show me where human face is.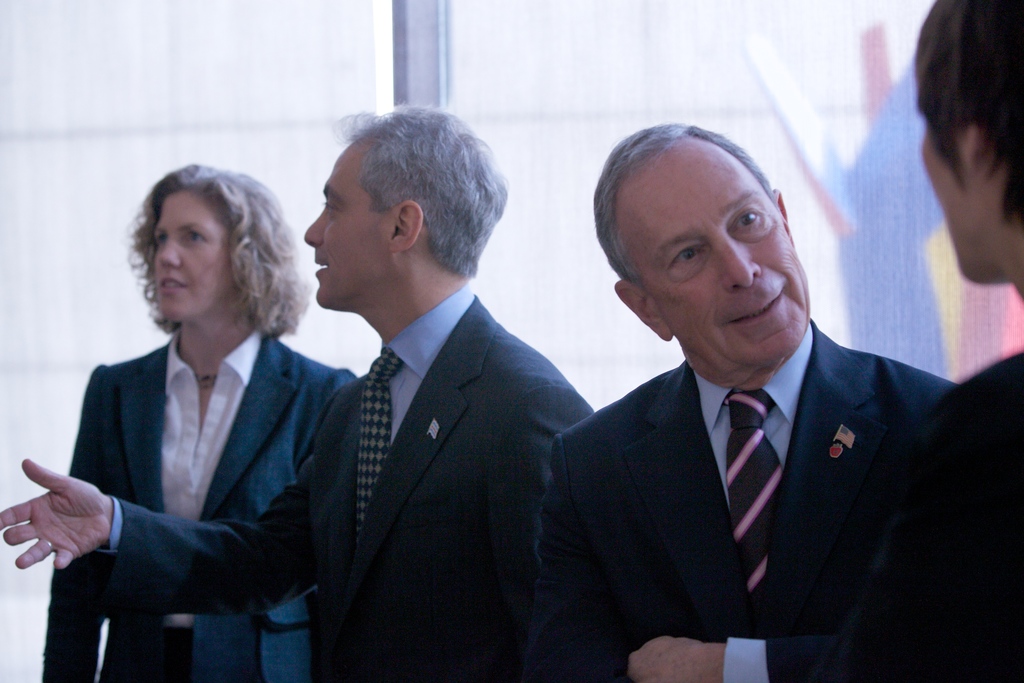
human face is at [304, 157, 380, 308].
